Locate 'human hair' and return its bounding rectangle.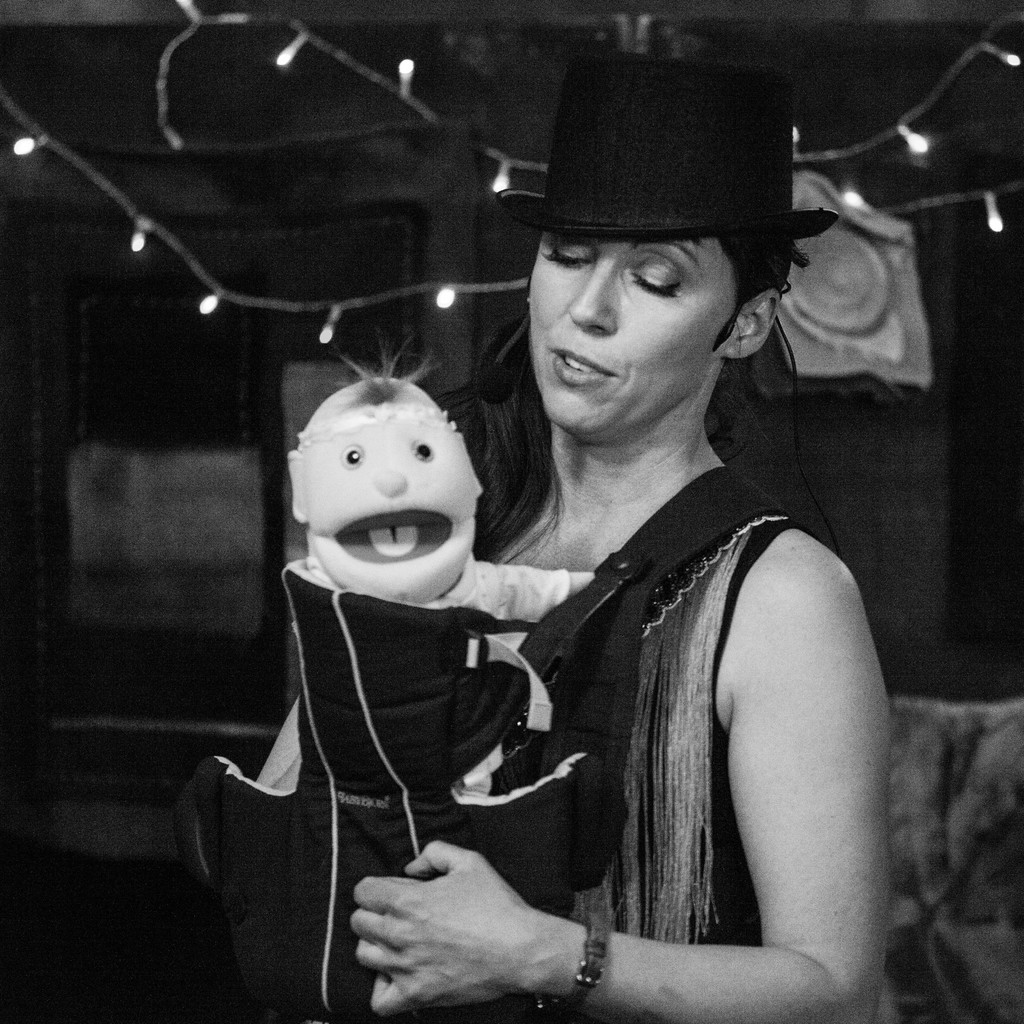
<bbox>717, 229, 800, 342</bbox>.
